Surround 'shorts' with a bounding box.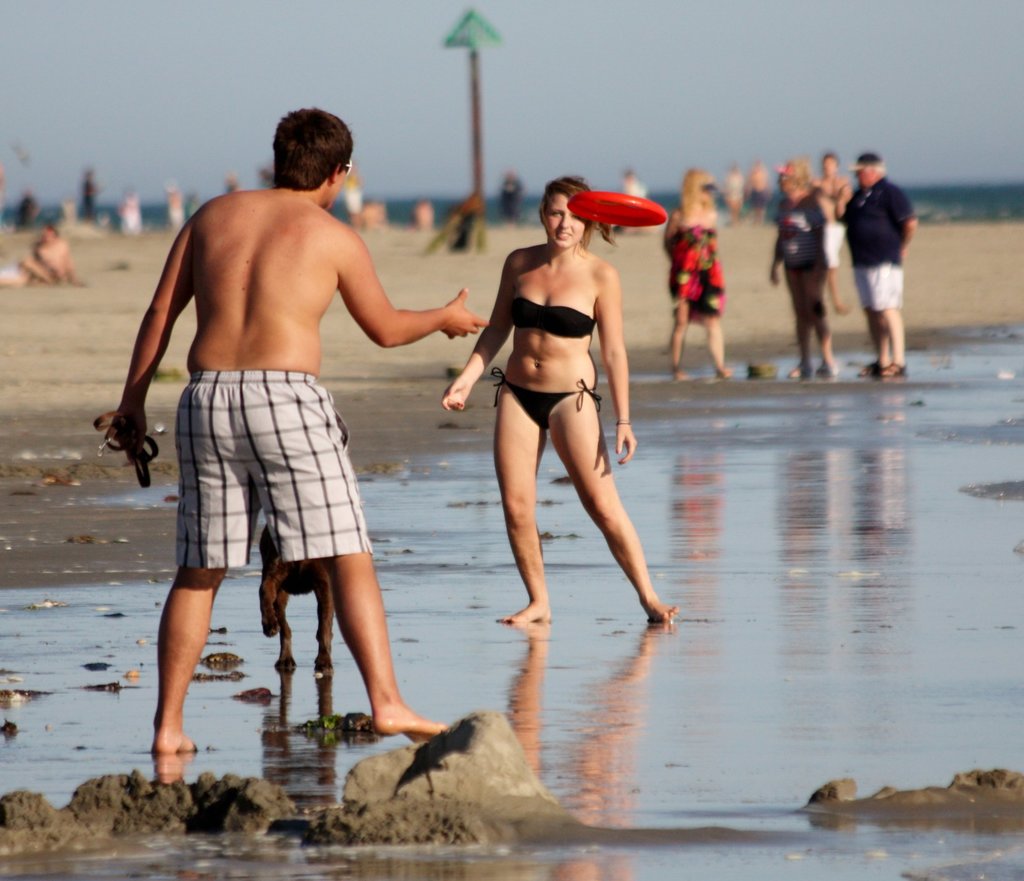
856:260:901:313.
